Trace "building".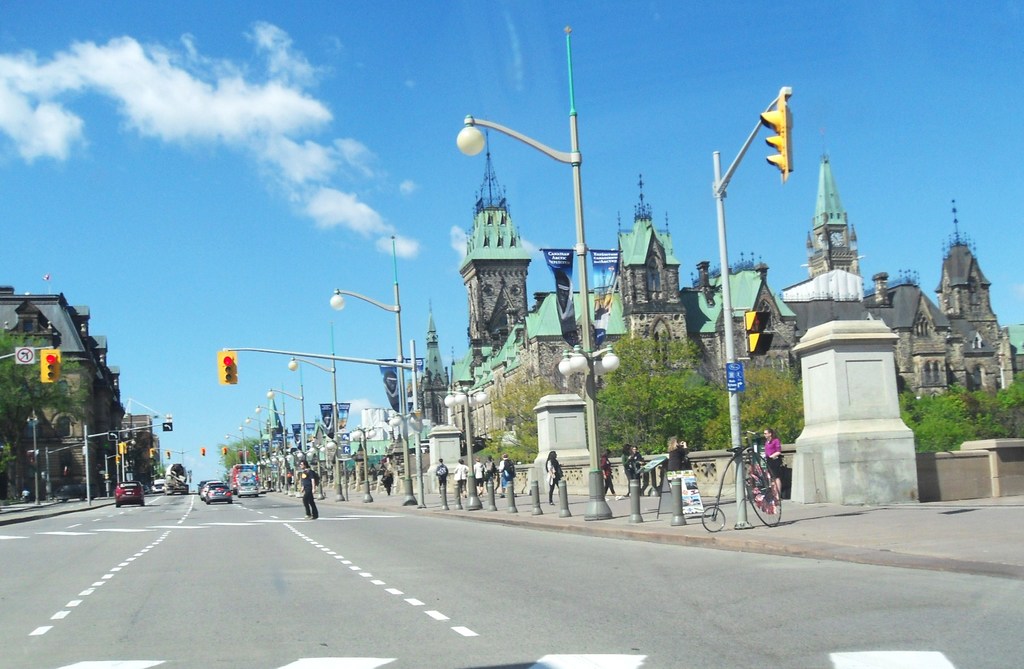
Traced to 442, 205, 1021, 447.
